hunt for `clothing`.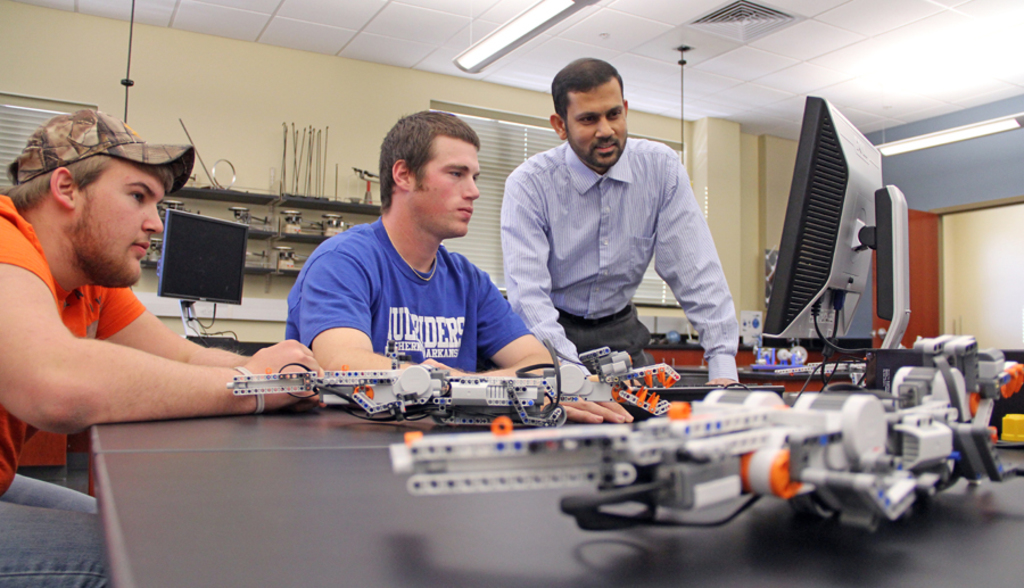
Hunted down at region(481, 82, 744, 355).
